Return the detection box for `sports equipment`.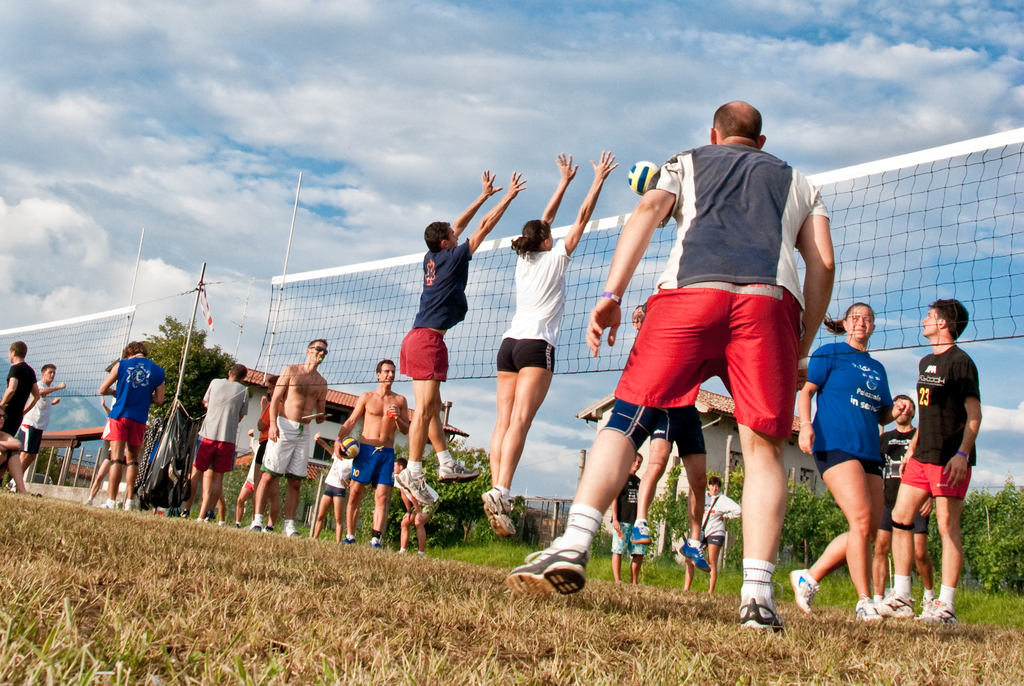
crop(251, 520, 263, 535).
